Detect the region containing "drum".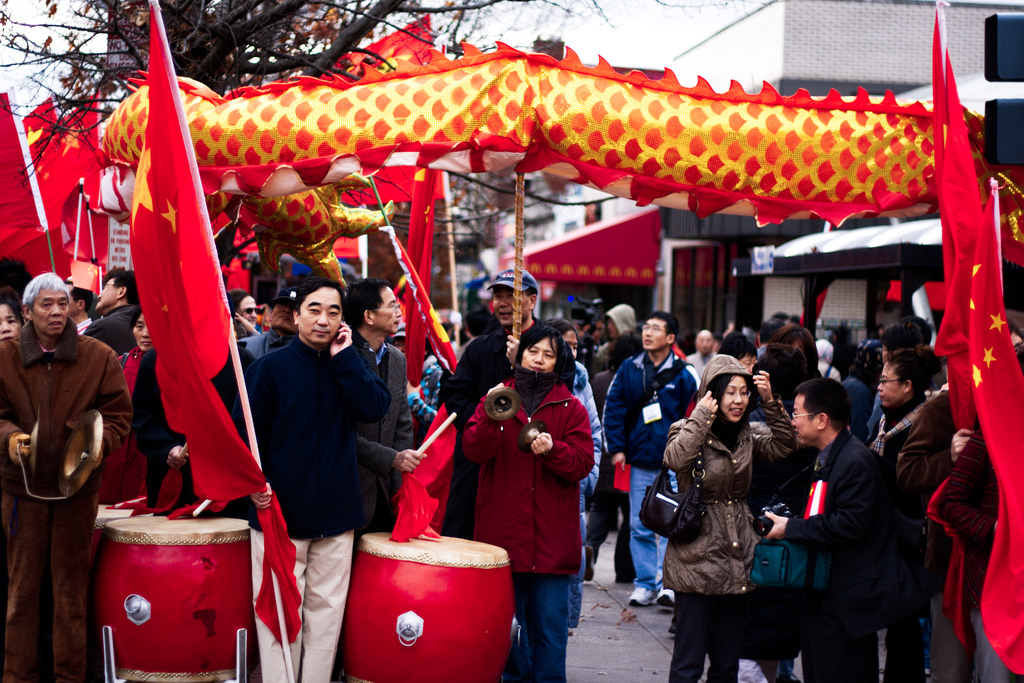
{"x1": 326, "y1": 525, "x2": 528, "y2": 656}.
